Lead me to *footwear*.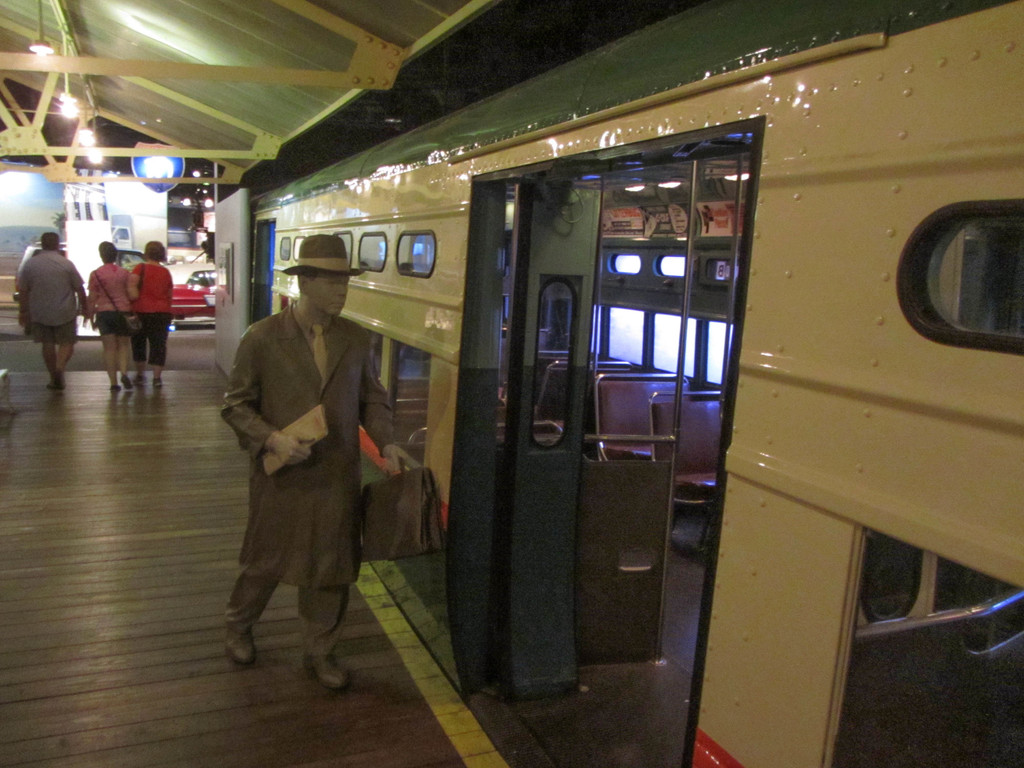
Lead to BBox(154, 378, 165, 392).
